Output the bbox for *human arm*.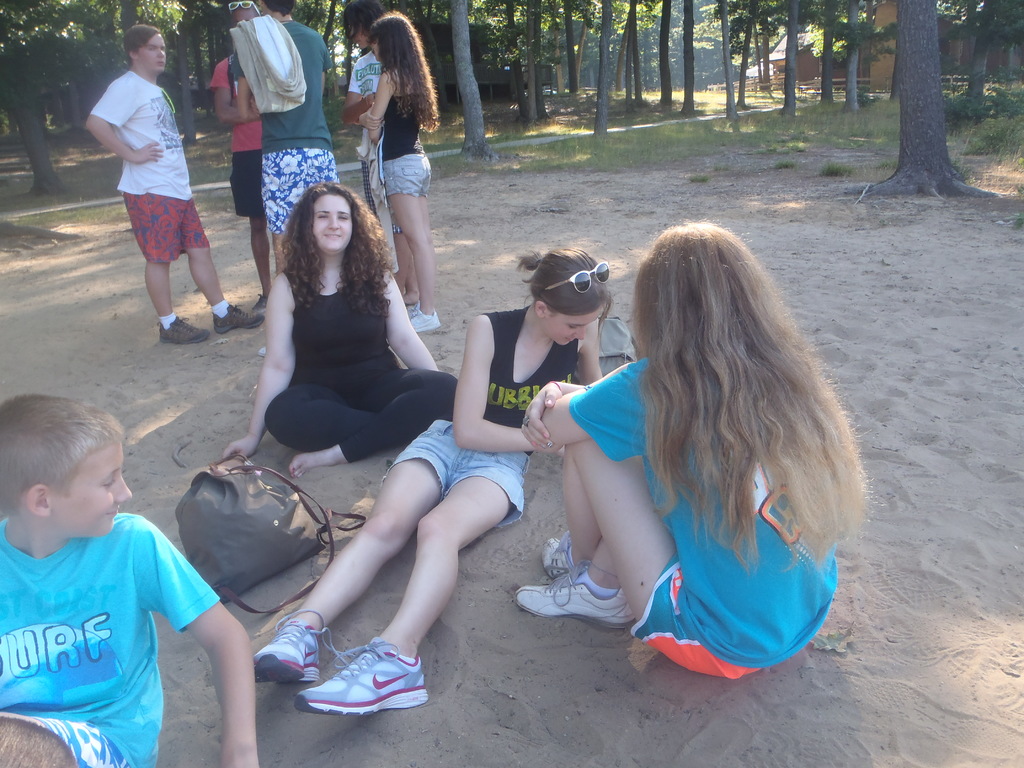
x1=324, y1=38, x2=334, y2=88.
